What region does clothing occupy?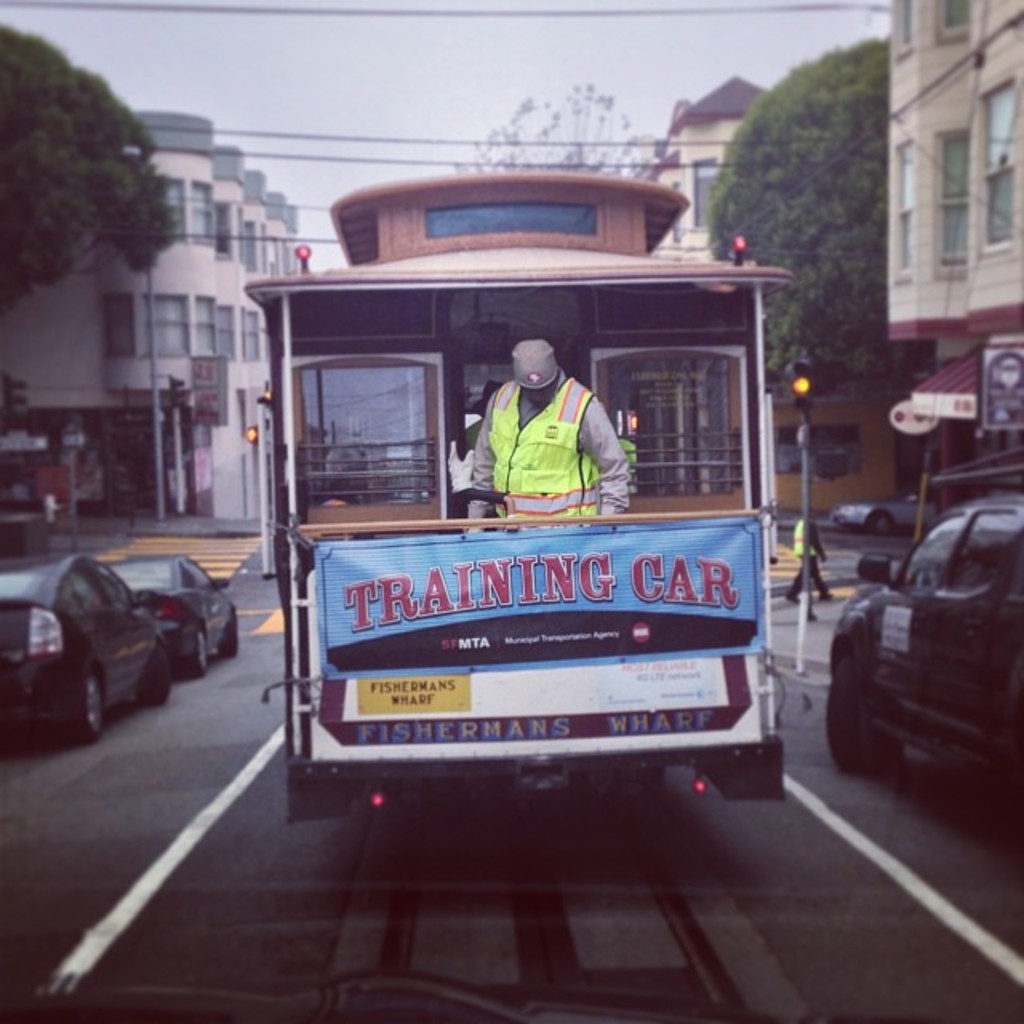
(x1=461, y1=373, x2=629, y2=523).
